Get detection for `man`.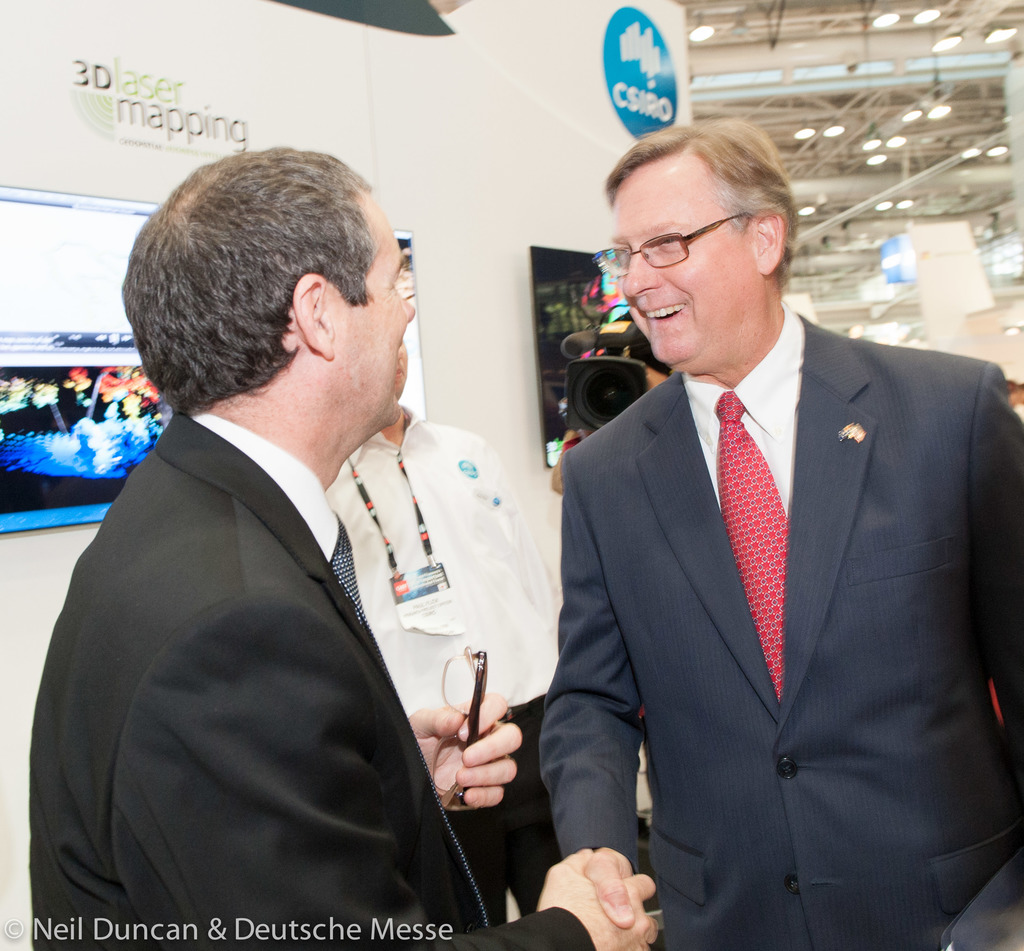
Detection: select_region(526, 132, 1000, 941).
